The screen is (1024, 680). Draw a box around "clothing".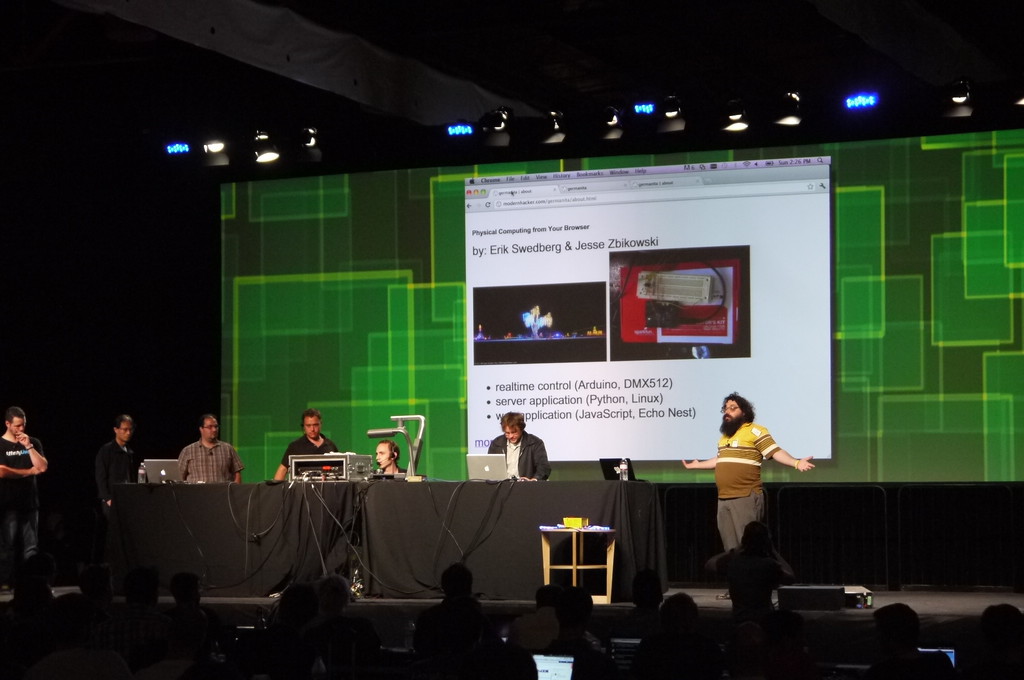
(left=102, top=444, right=148, bottom=506).
